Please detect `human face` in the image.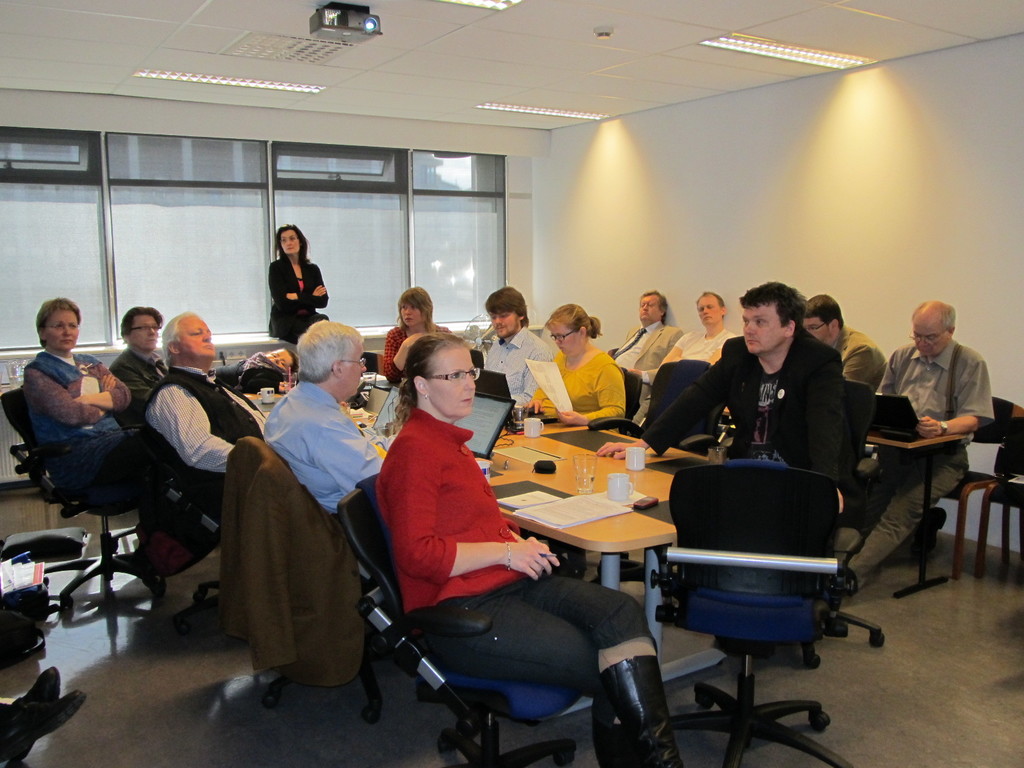
(left=639, top=295, right=659, bottom=320).
